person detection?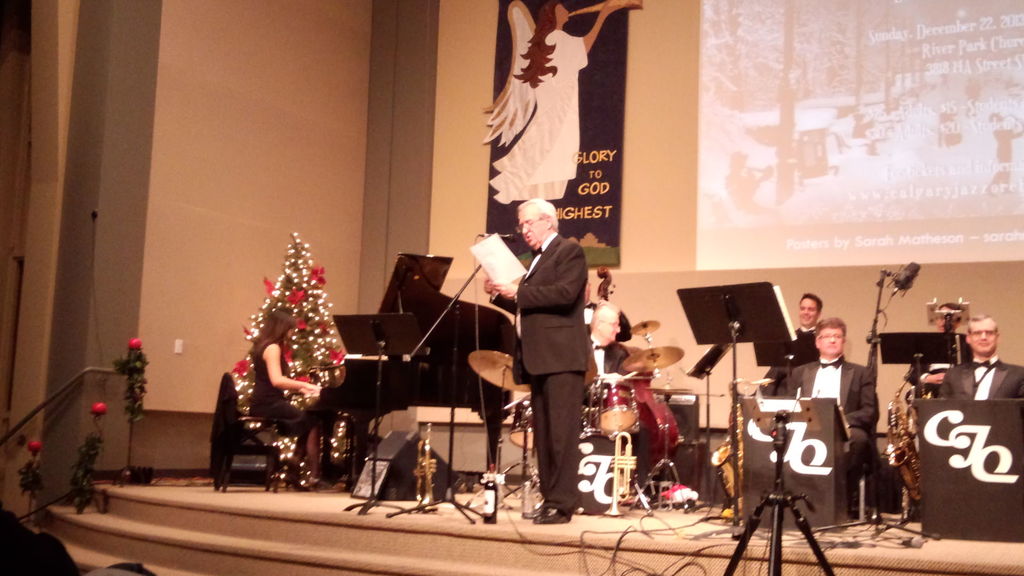
(left=934, top=314, right=1023, bottom=397)
